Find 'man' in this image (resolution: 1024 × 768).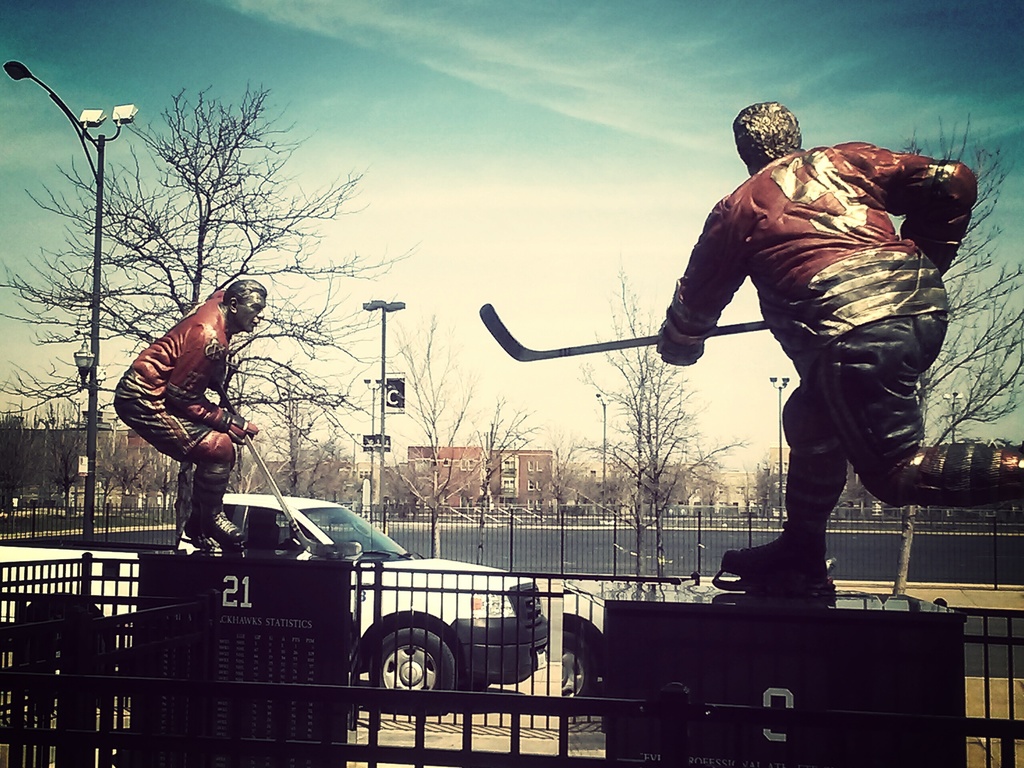
region(654, 104, 1023, 591).
